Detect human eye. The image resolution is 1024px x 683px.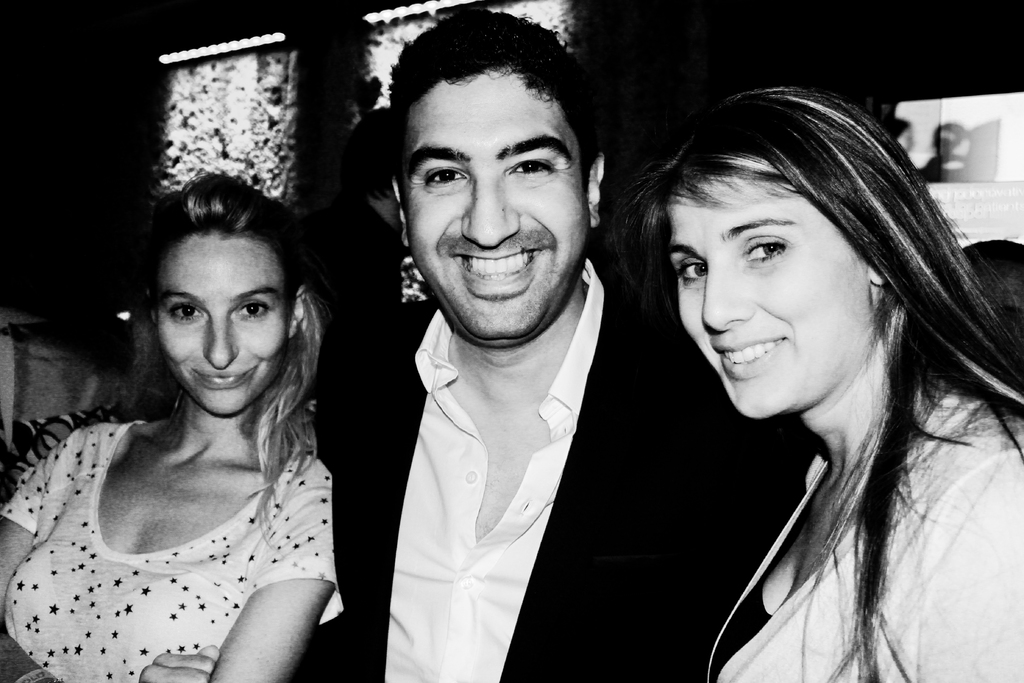
[left=675, top=259, right=706, bottom=291].
